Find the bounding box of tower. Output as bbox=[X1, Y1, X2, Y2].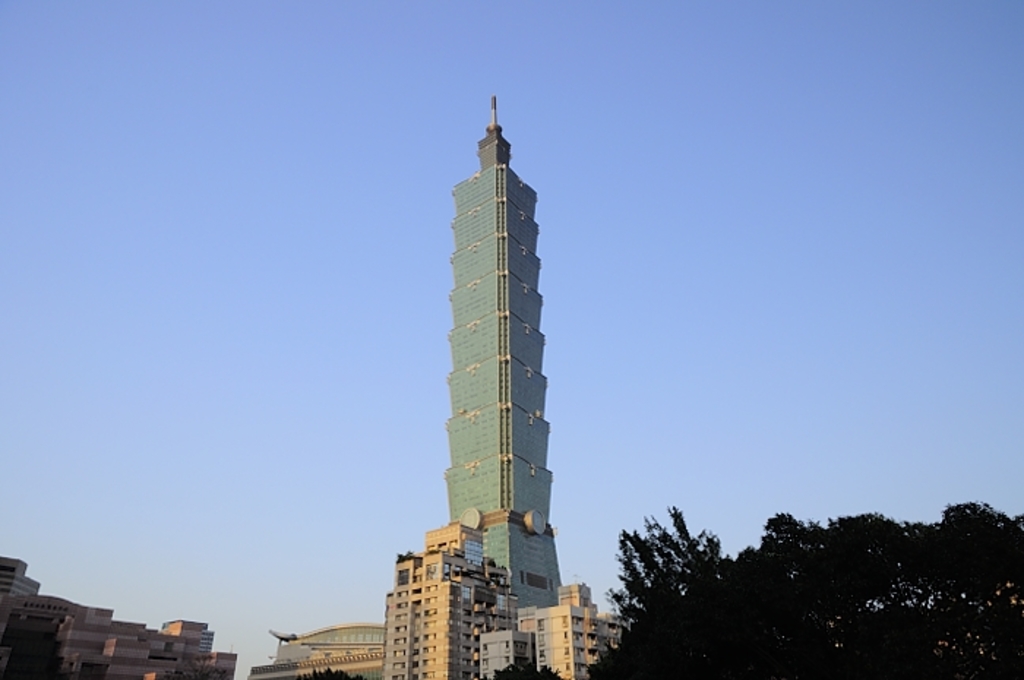
bbox=[420, 133, 575, 582].
